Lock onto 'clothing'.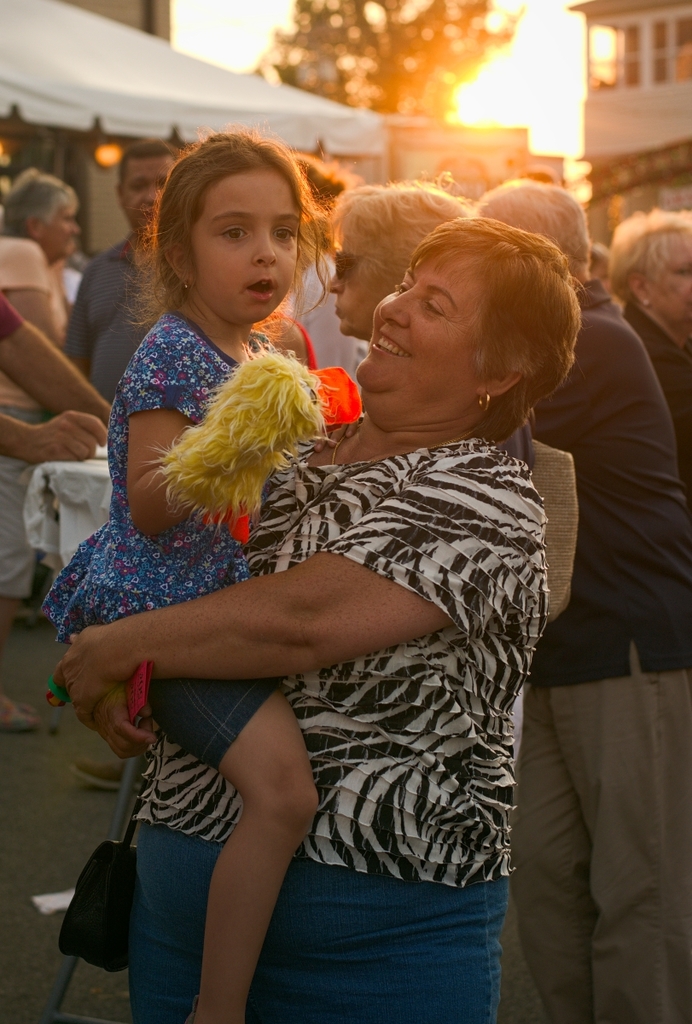
Locked: region(267, 242, 368, 385).
